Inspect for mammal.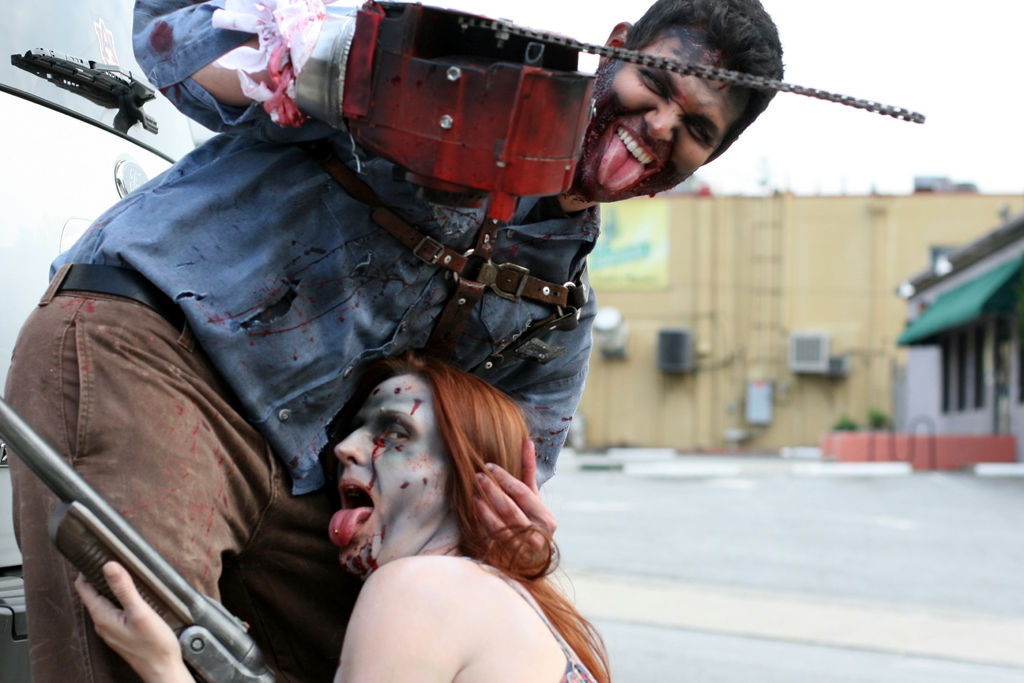
Inspection: <bbox>1, 0, 788, 682</bbox>.
